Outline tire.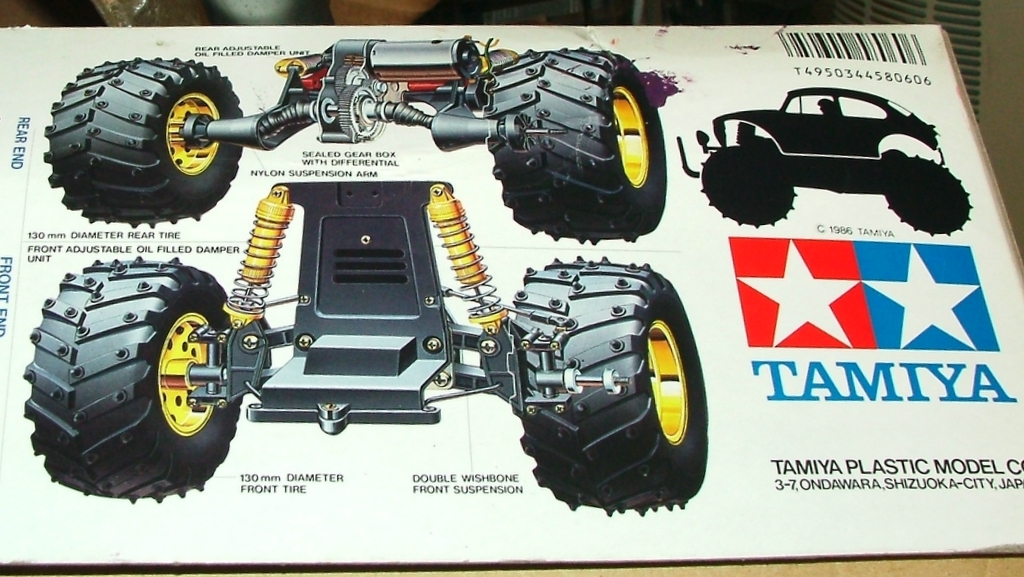
Outline: BBox(507, 254, 707, 517).
